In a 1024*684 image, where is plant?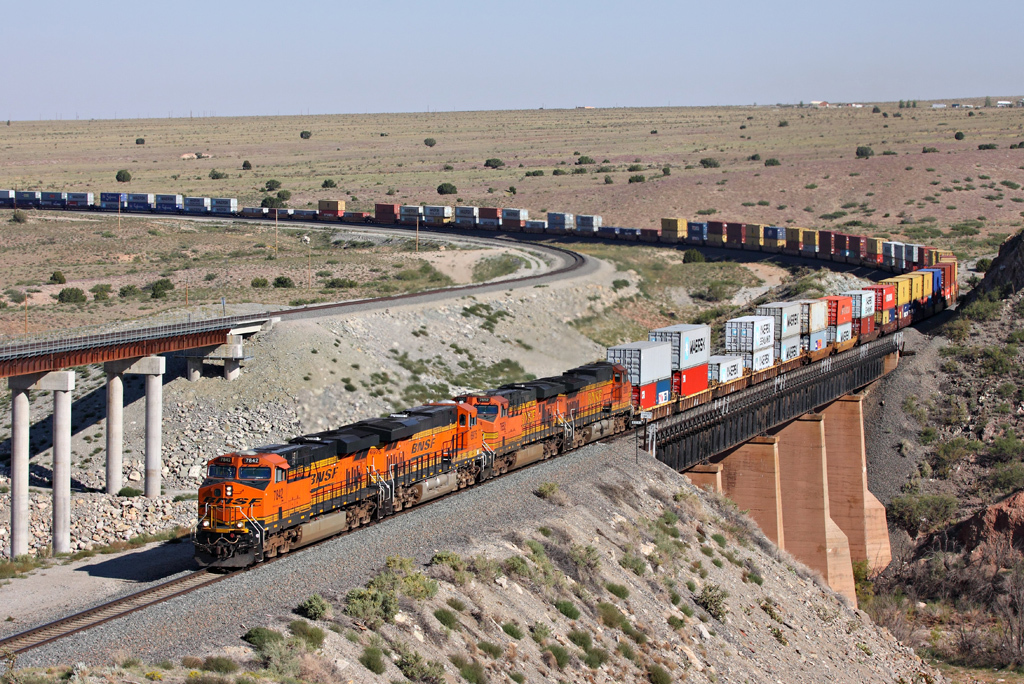
<box>250,278,267,288</box>.
